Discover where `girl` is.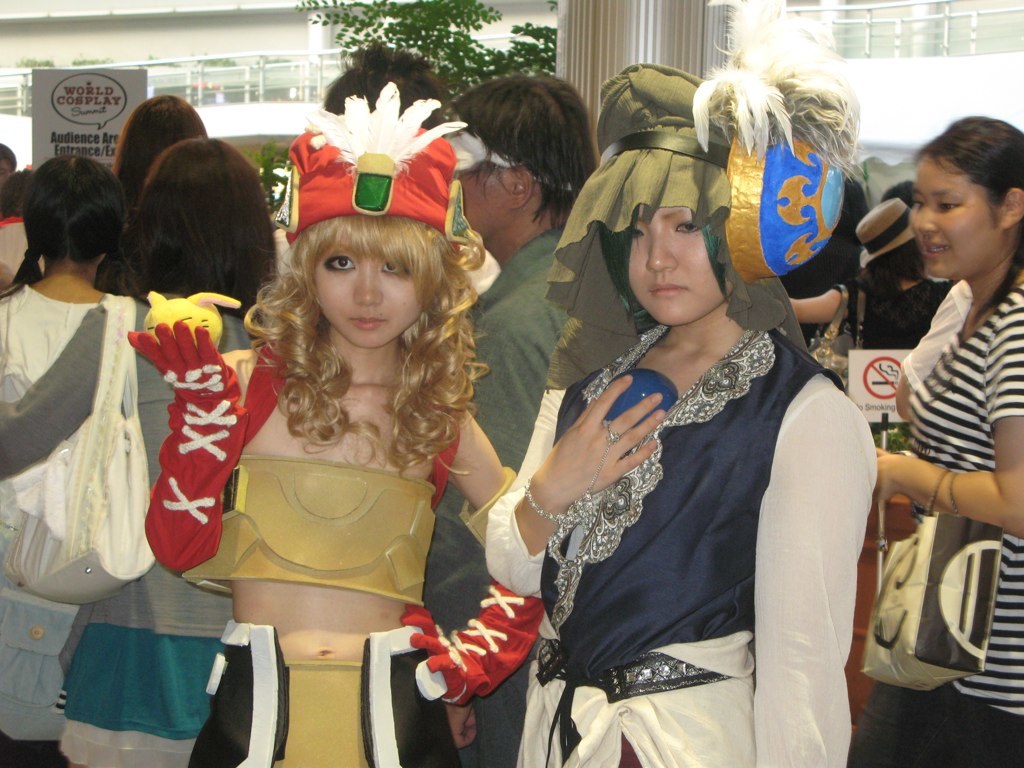
Discovered at pyautogui.locateOnScreen(861, 105, 1023, 767).
